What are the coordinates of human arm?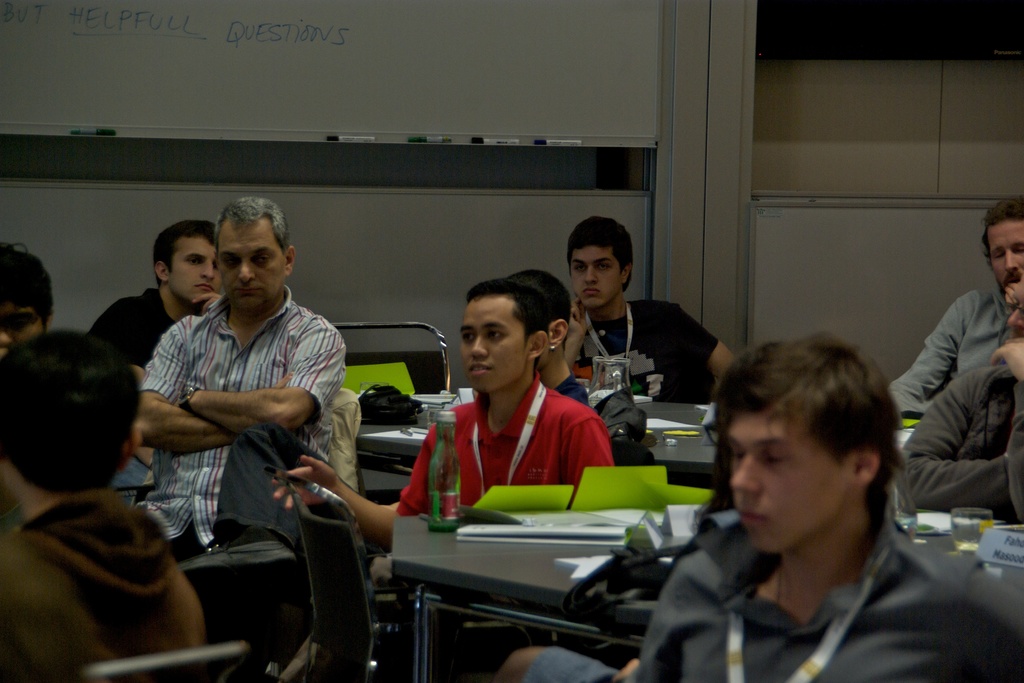
detection(937, 548, 1023, 682).
